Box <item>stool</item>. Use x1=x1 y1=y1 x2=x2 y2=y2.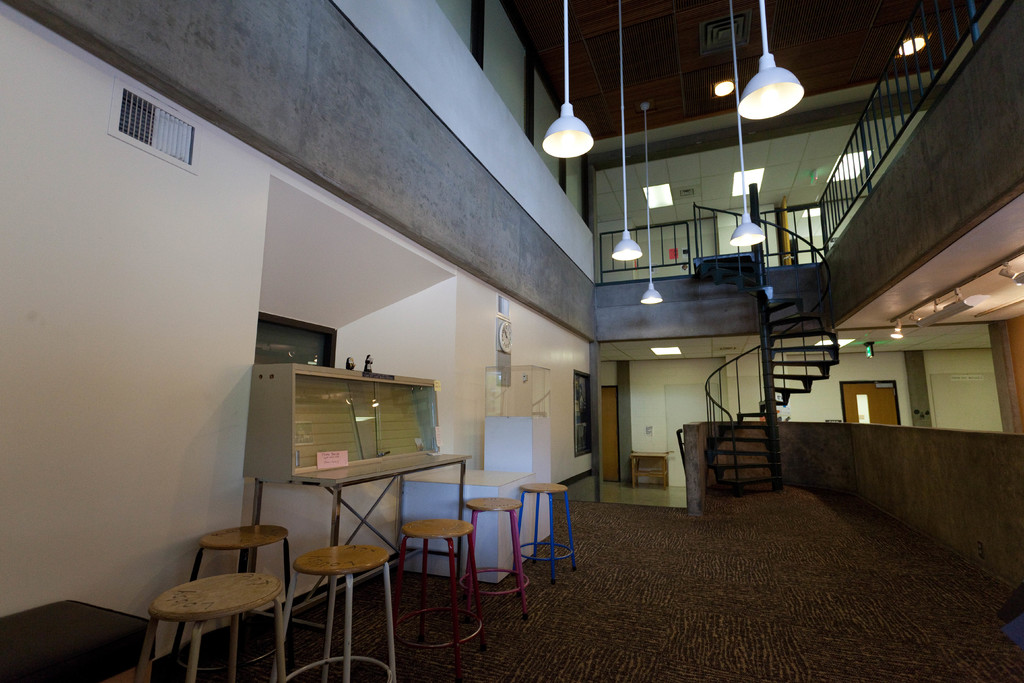
x1=144 y1=571 x2=283 y2=682.
